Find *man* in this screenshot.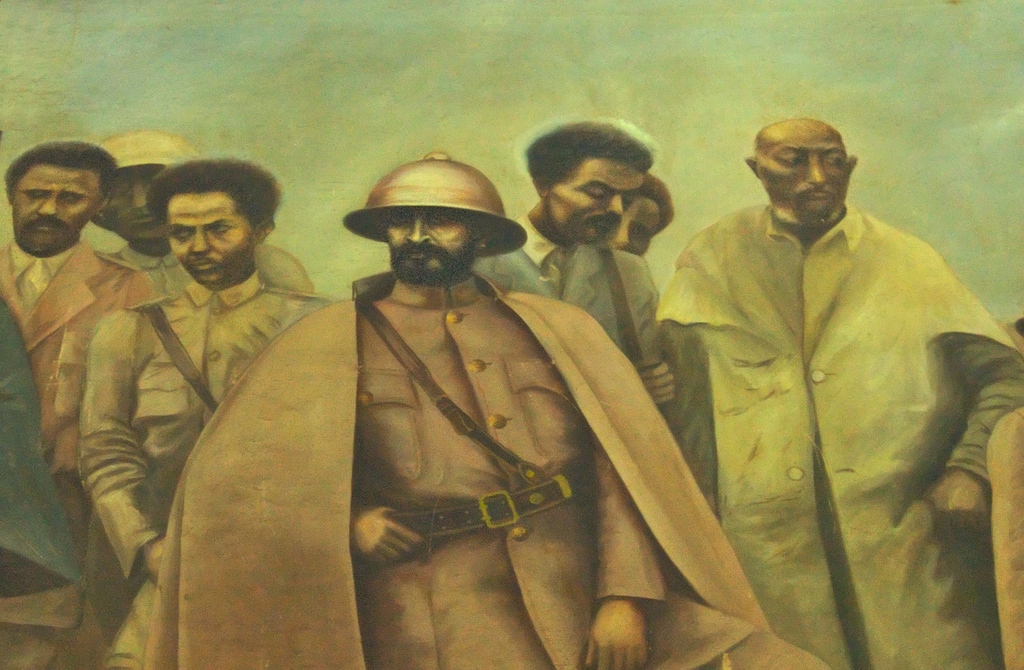
The bounding box for *man* is rect(0, 135, 158, 575).
